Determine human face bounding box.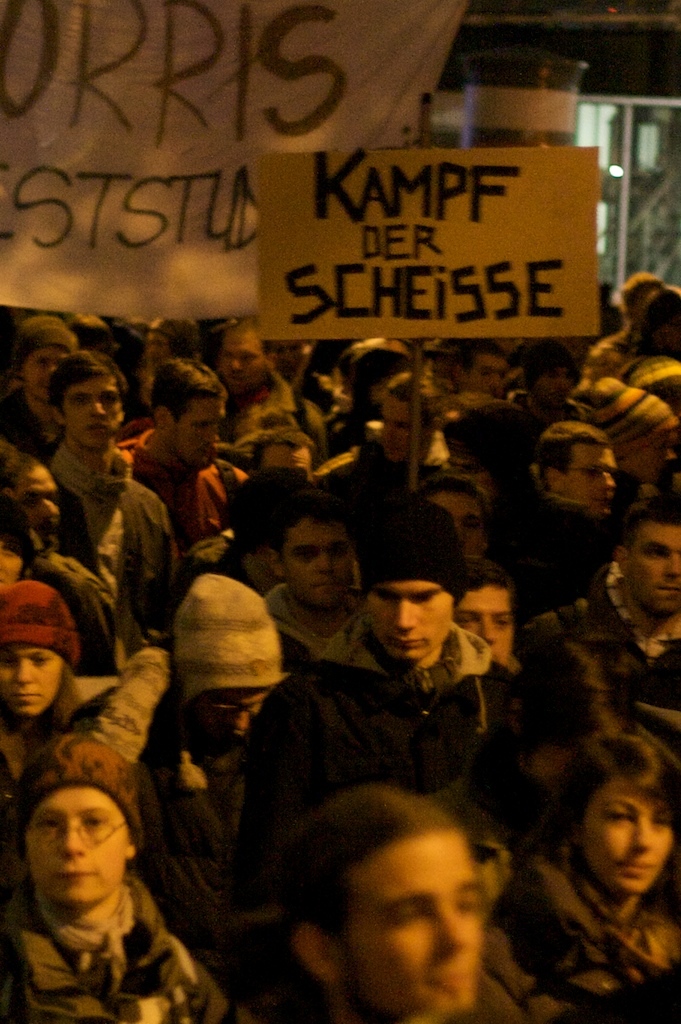
Determined: [198,682,271,752].
